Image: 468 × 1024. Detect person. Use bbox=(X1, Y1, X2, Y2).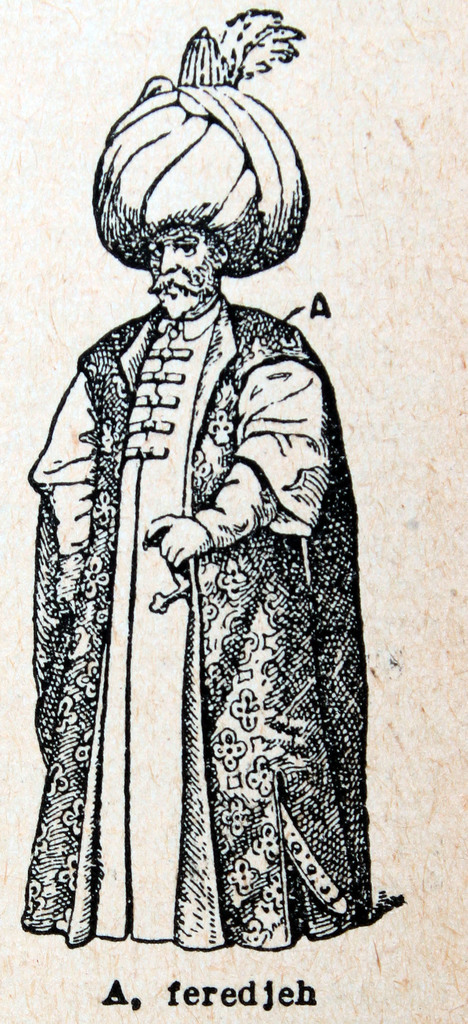
bbox=(21, 0, 422, 950).
